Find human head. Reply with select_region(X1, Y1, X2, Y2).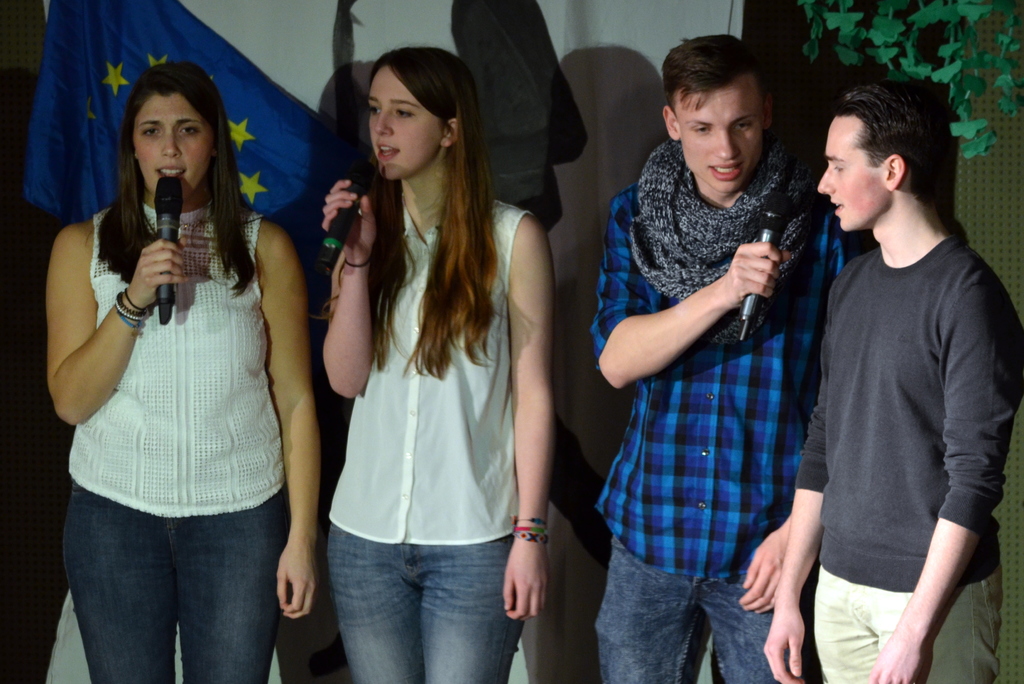
select_region(816, 83, 939, 231).
